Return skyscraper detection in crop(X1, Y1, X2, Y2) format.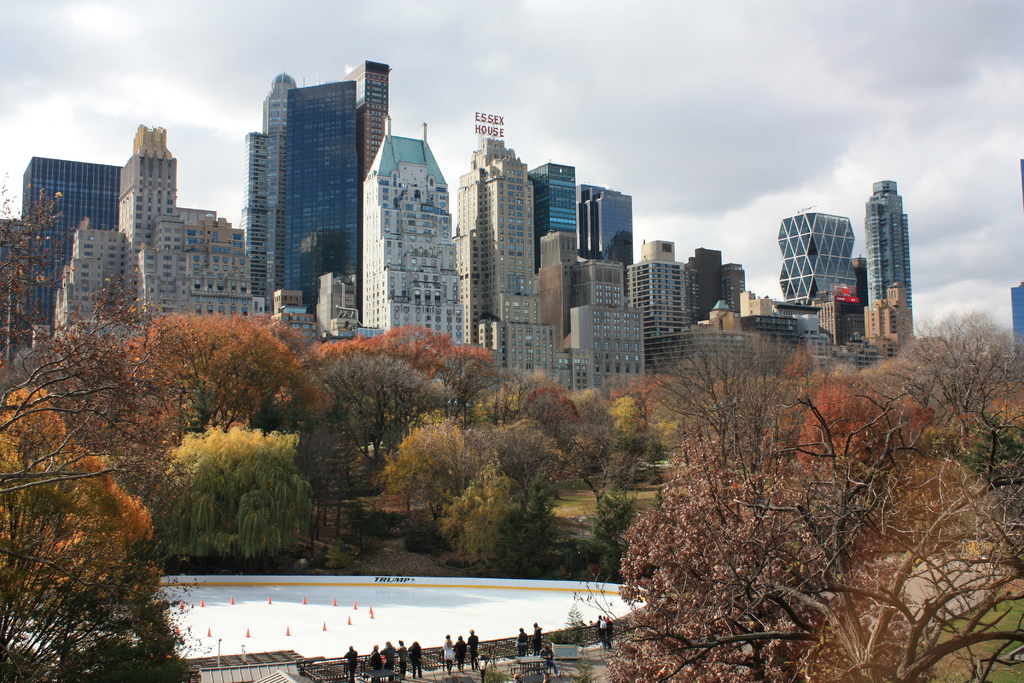
crop(854, 176, 922, 372).
